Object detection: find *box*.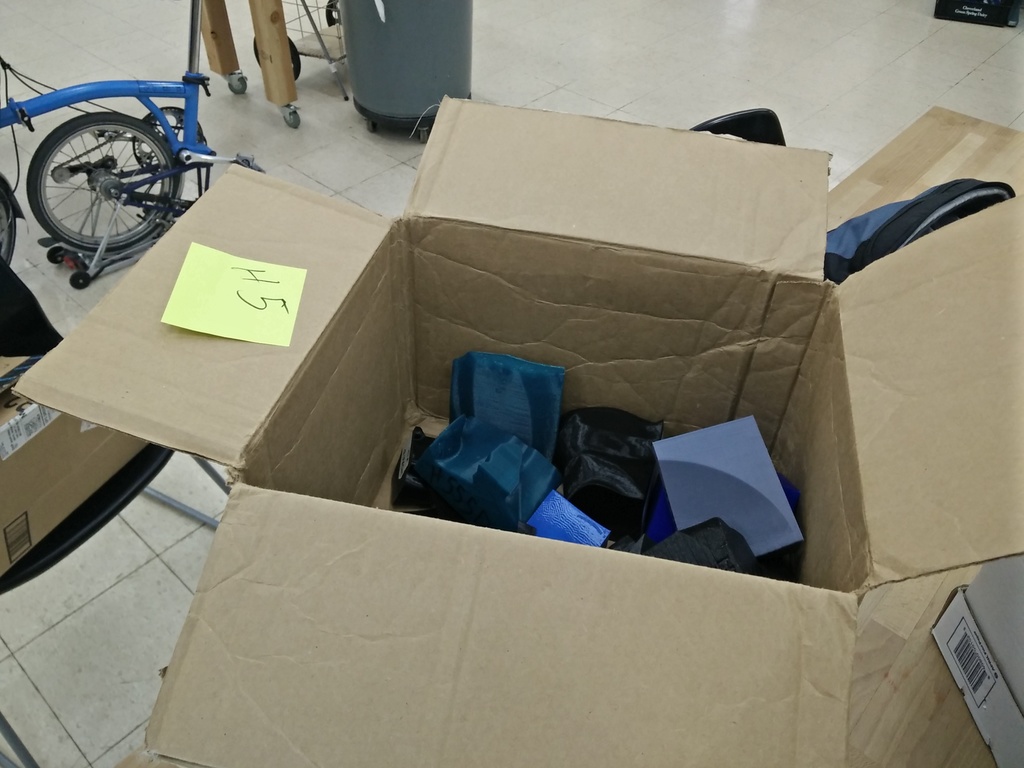
(x1=850, y1=560, x2=998, y2=767).
